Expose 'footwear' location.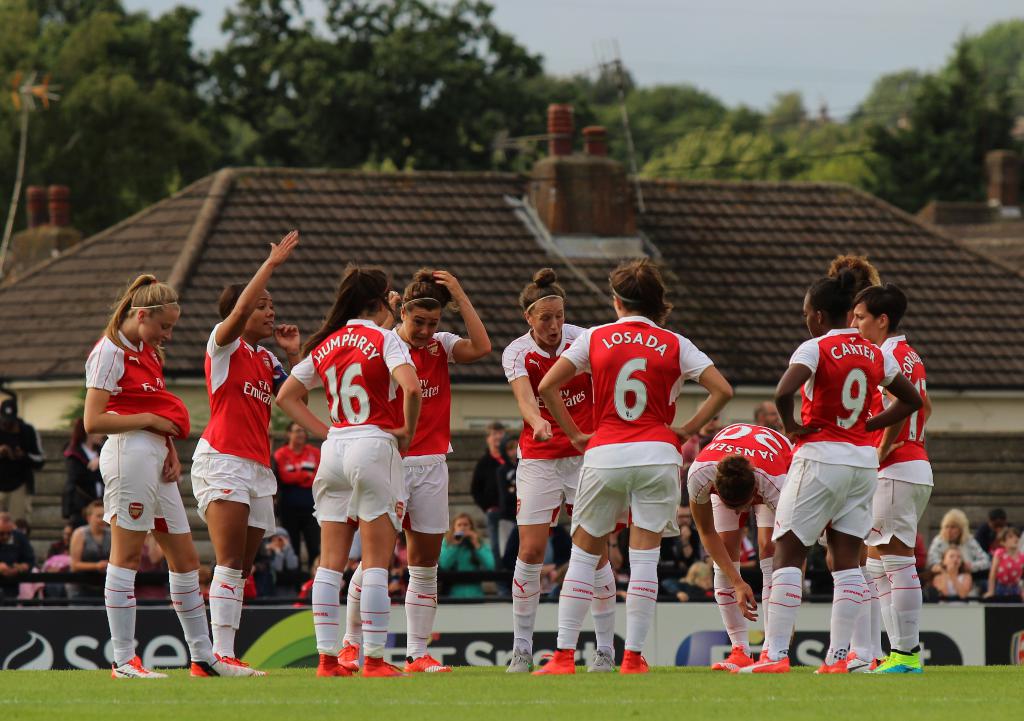
Exposed at (531,649,577,673).
